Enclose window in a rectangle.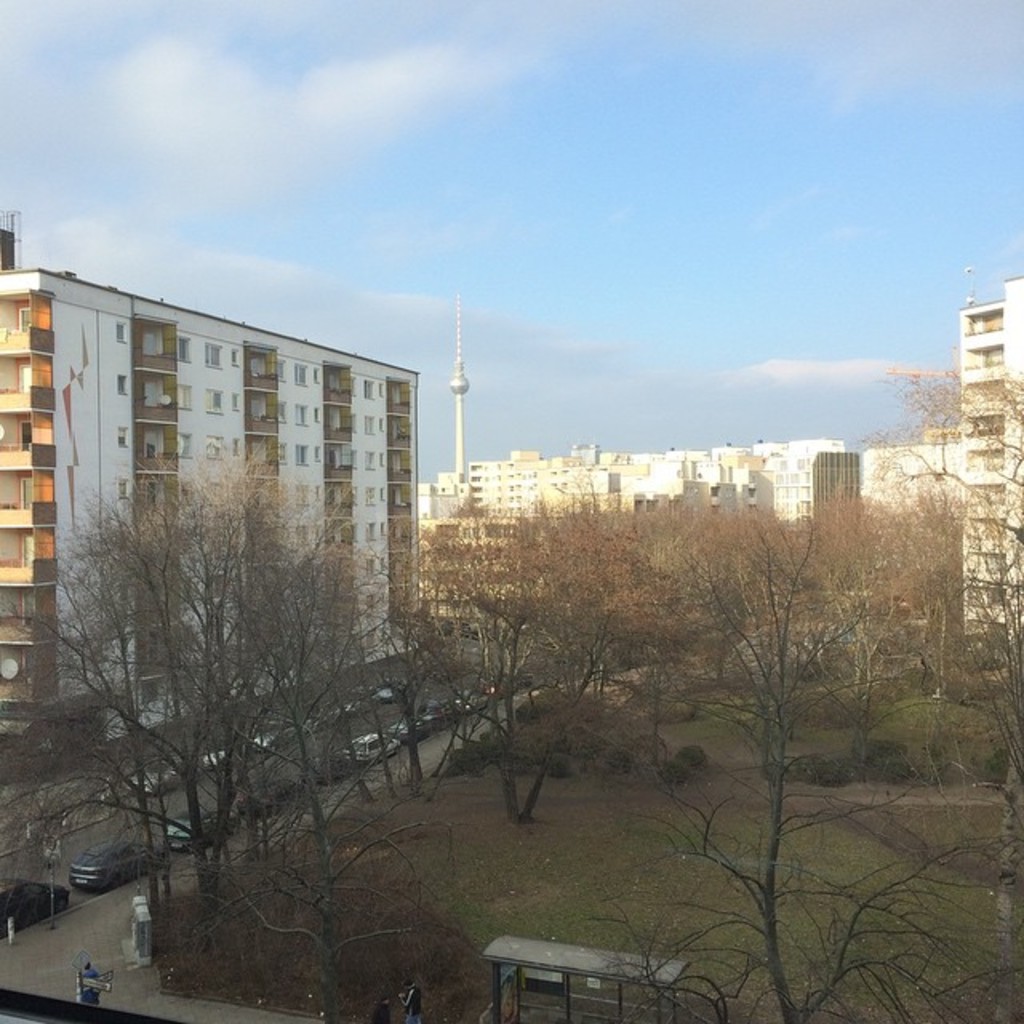
298 365 306 387.
